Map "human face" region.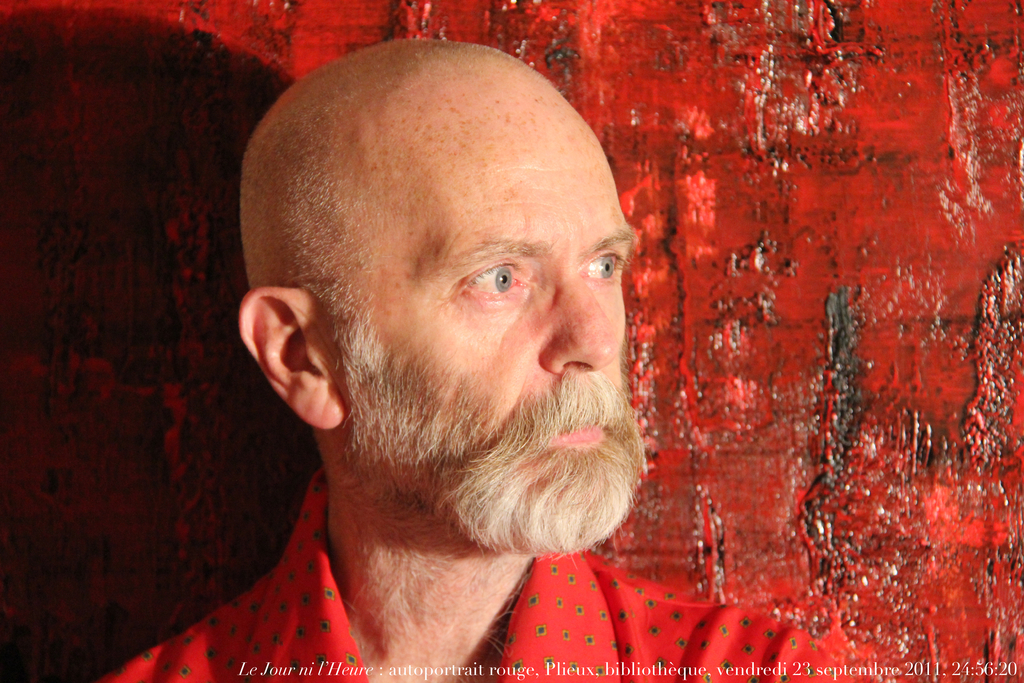
Mapped to bbox(335, 86, 643, 518).
